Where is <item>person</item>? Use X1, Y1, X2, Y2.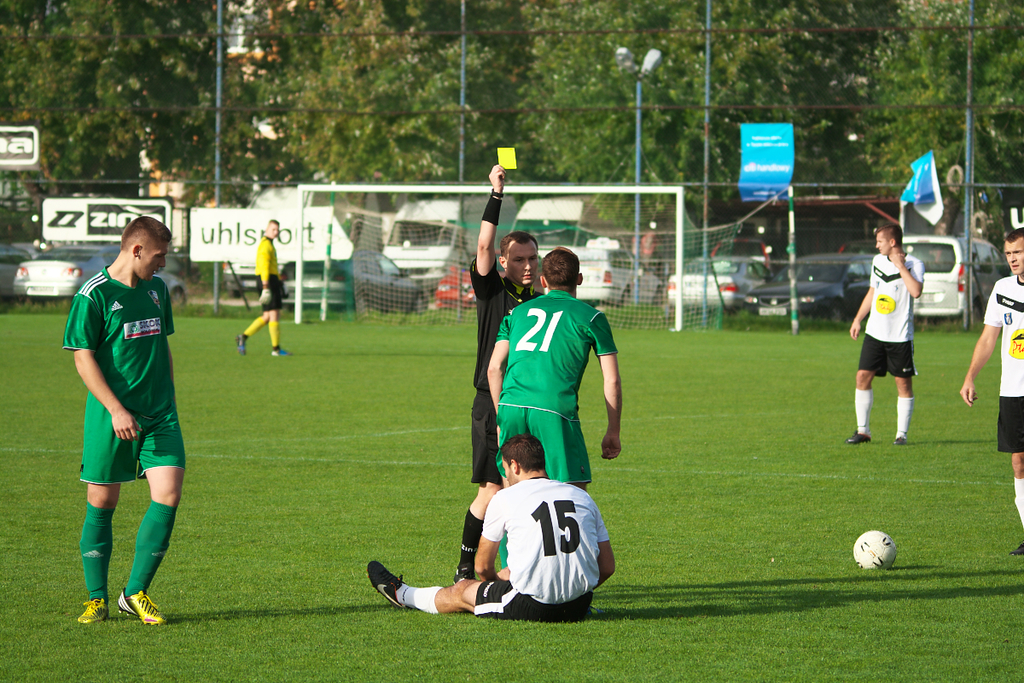
370, 431, 620, 622.
